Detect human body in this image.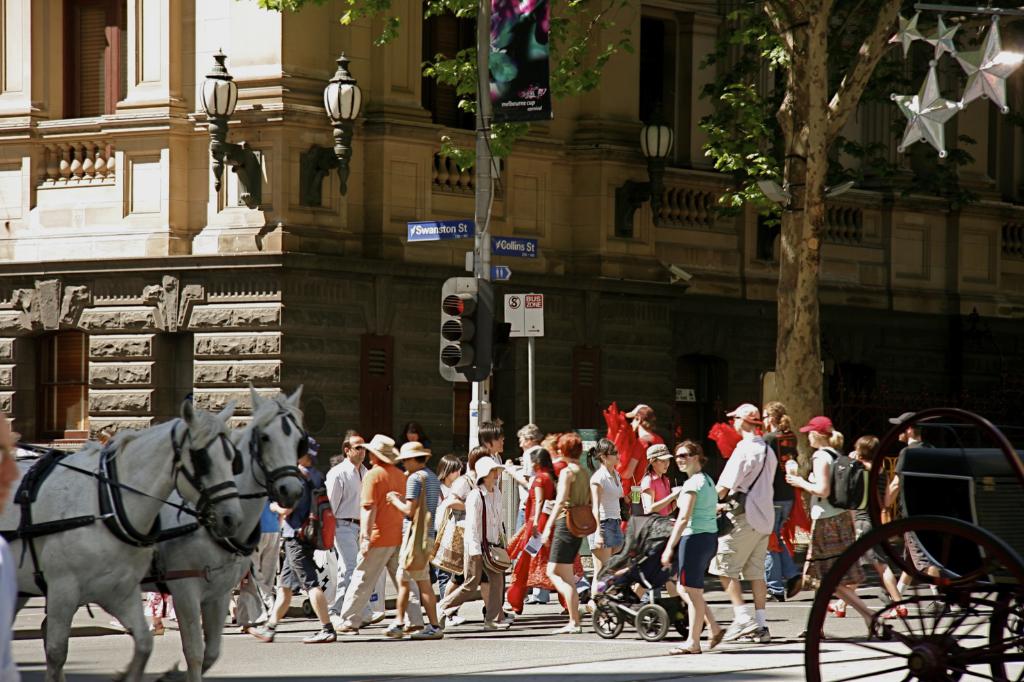
Detection: (left=635, top=444, right=682, bottom=610).
